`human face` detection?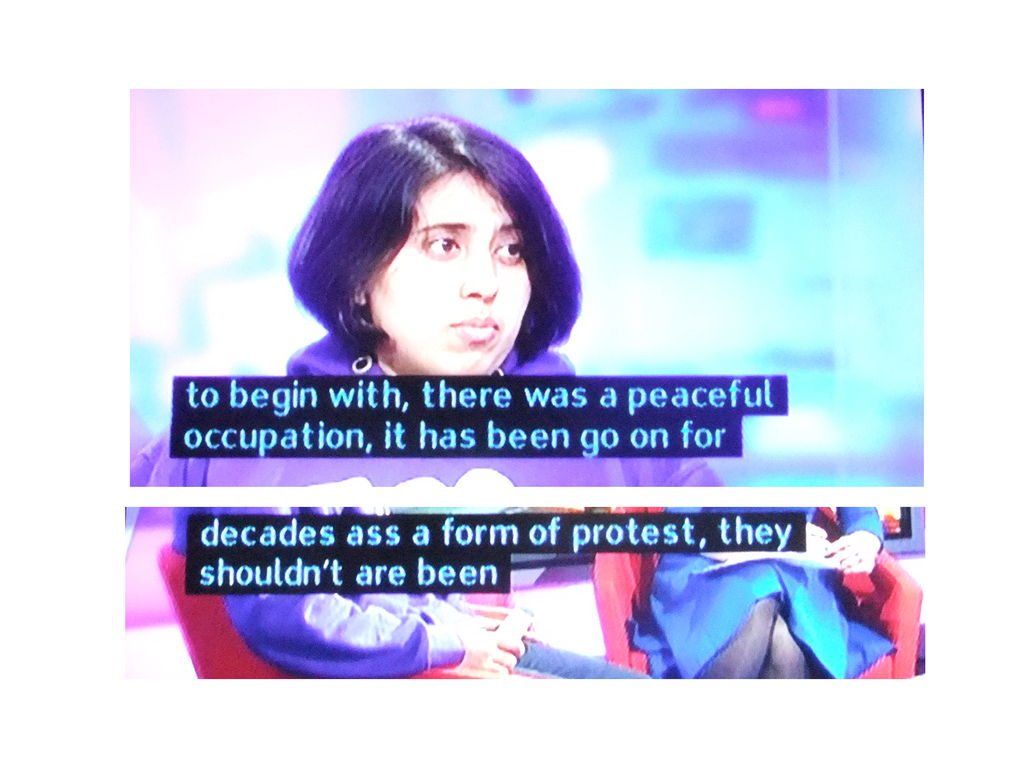
BBox(366, 188, 538, 383)
